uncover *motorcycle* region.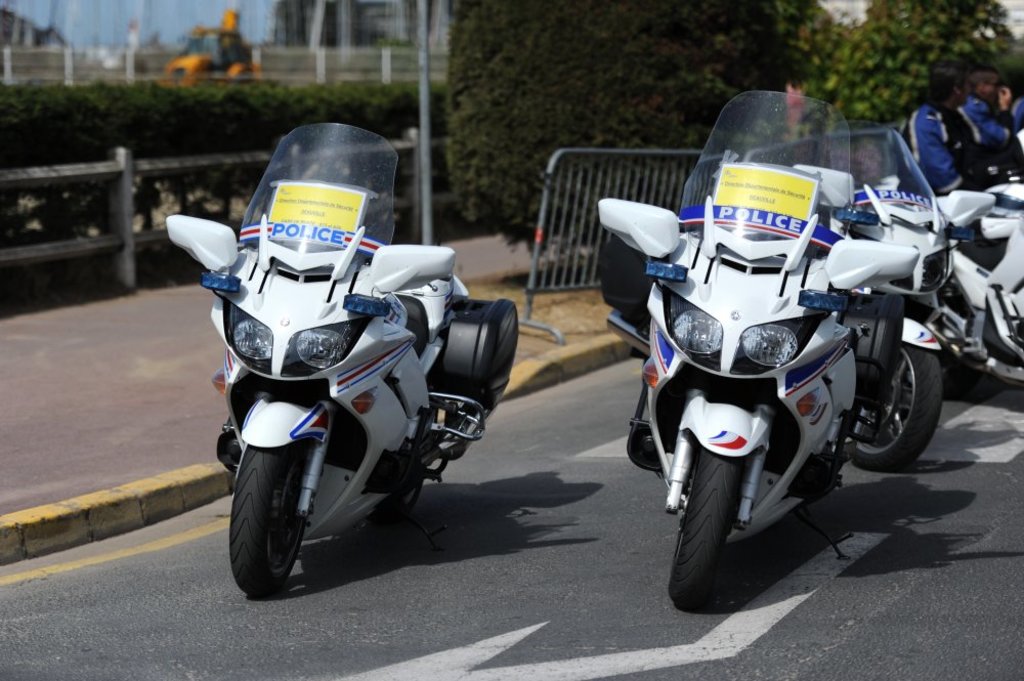
Uncovered: detection(852, 131, 955, 475).
